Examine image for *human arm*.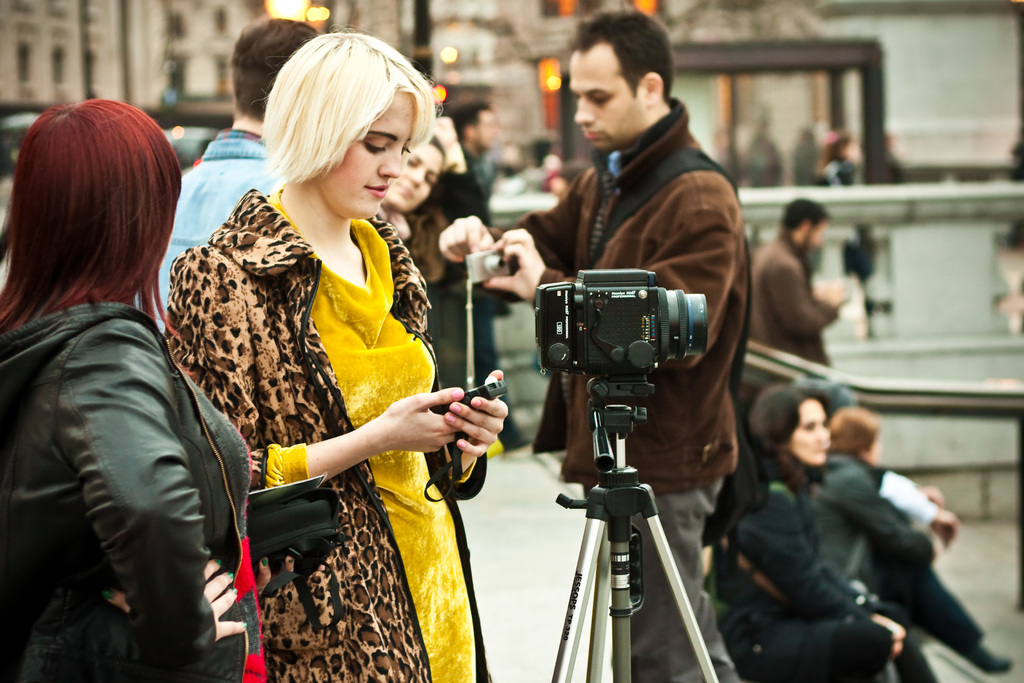
Examination result: {"x1": 479, "y1": 207, "x2": 748, "y2": 374}.
